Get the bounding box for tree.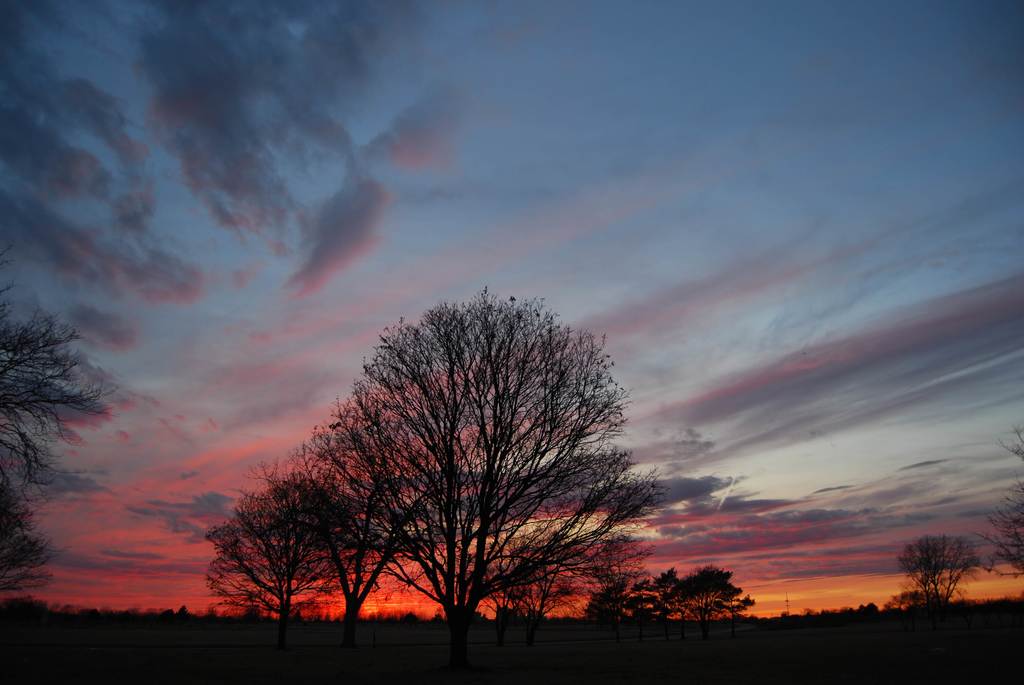
x1=0 y1=251 x2=122 y2=597.
